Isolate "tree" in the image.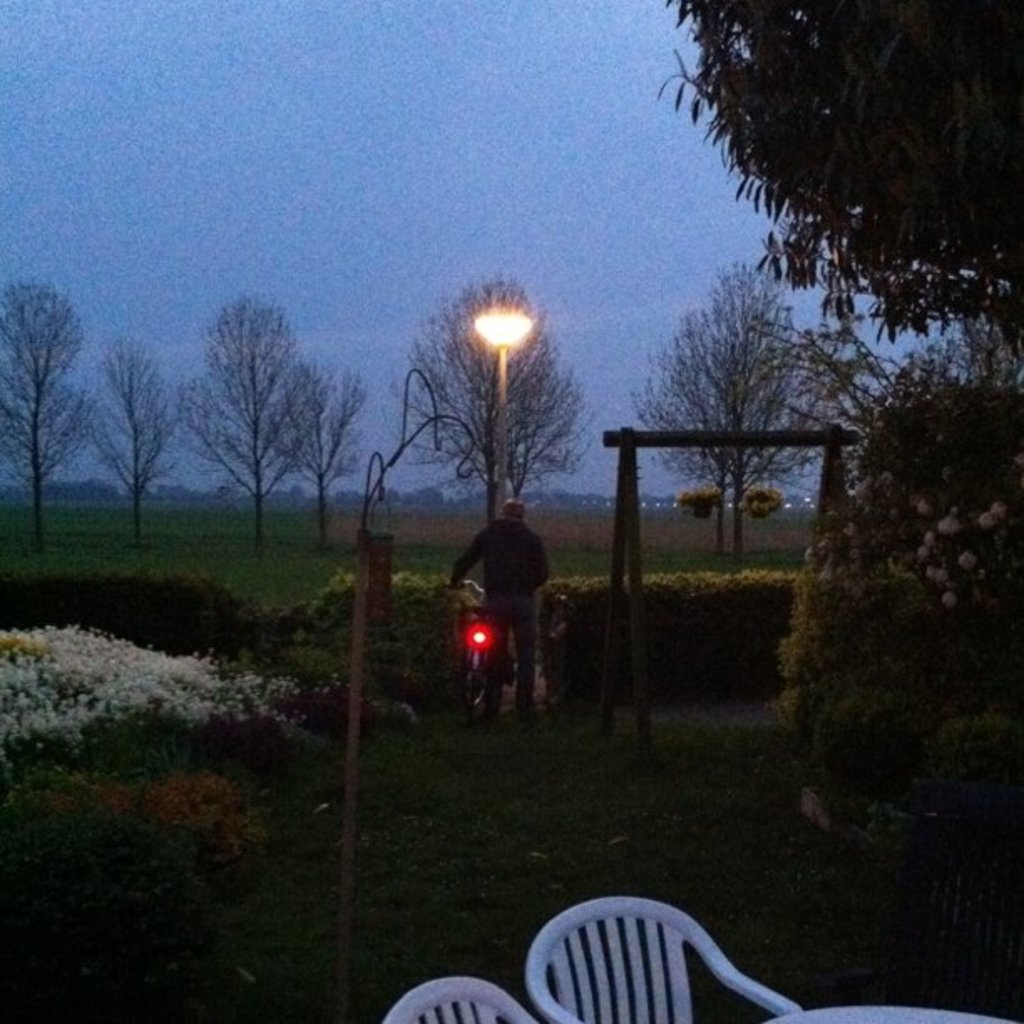
Isolated region: box(0, 273, 95, 562).
